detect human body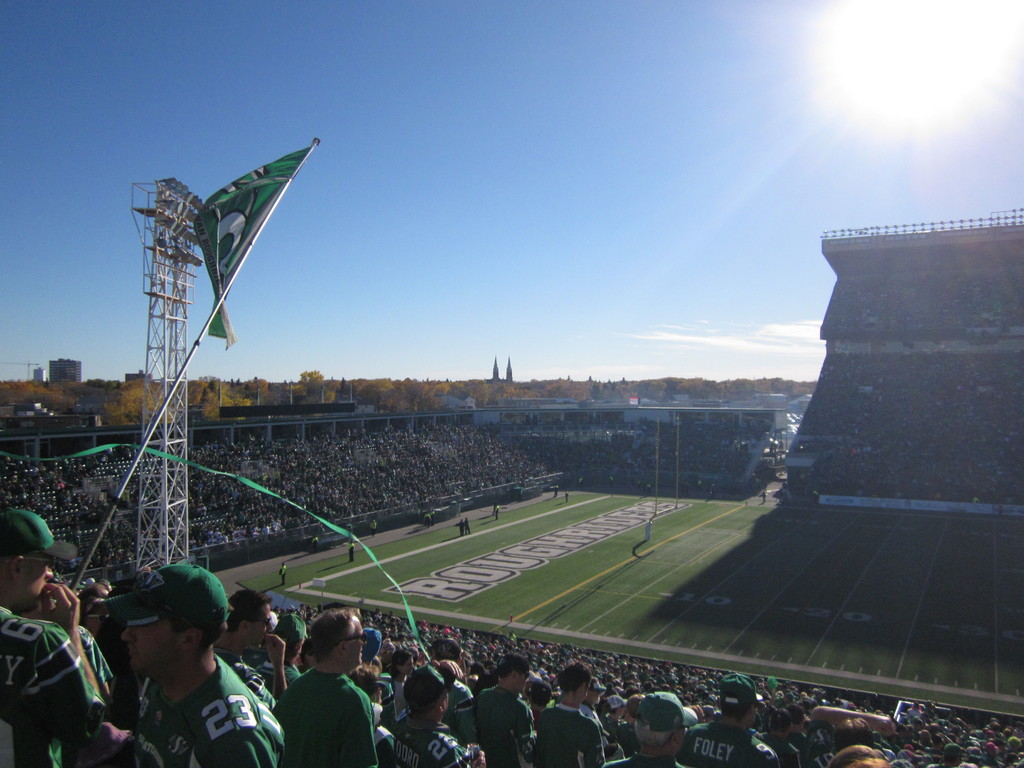
box(680, 670, 772, 765)
